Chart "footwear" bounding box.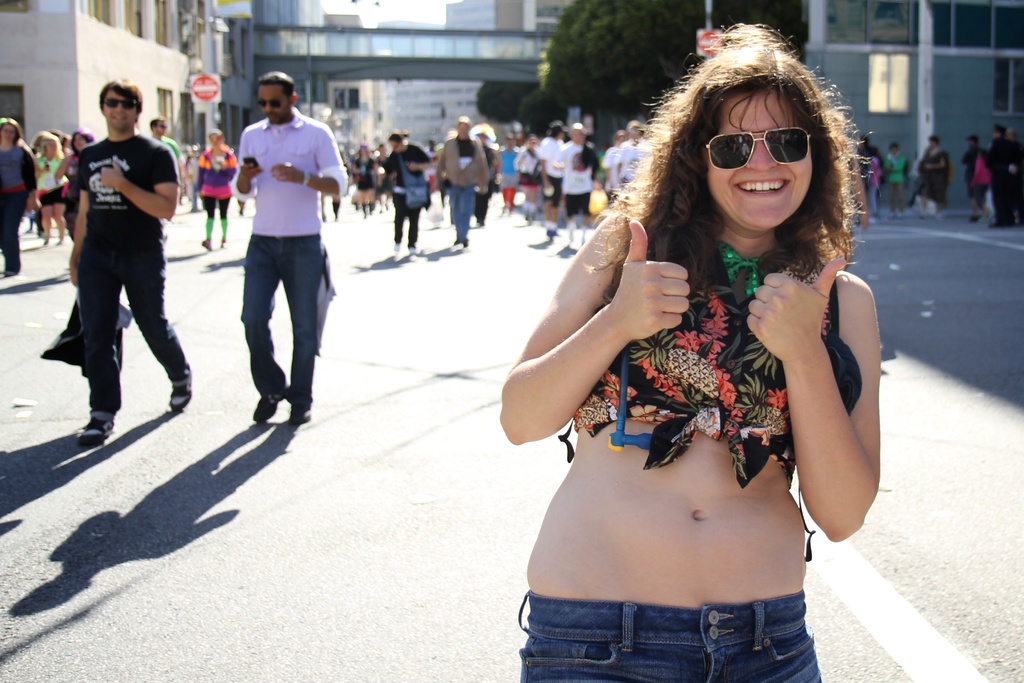
Charted: locate(3, 267, 21, 276).
